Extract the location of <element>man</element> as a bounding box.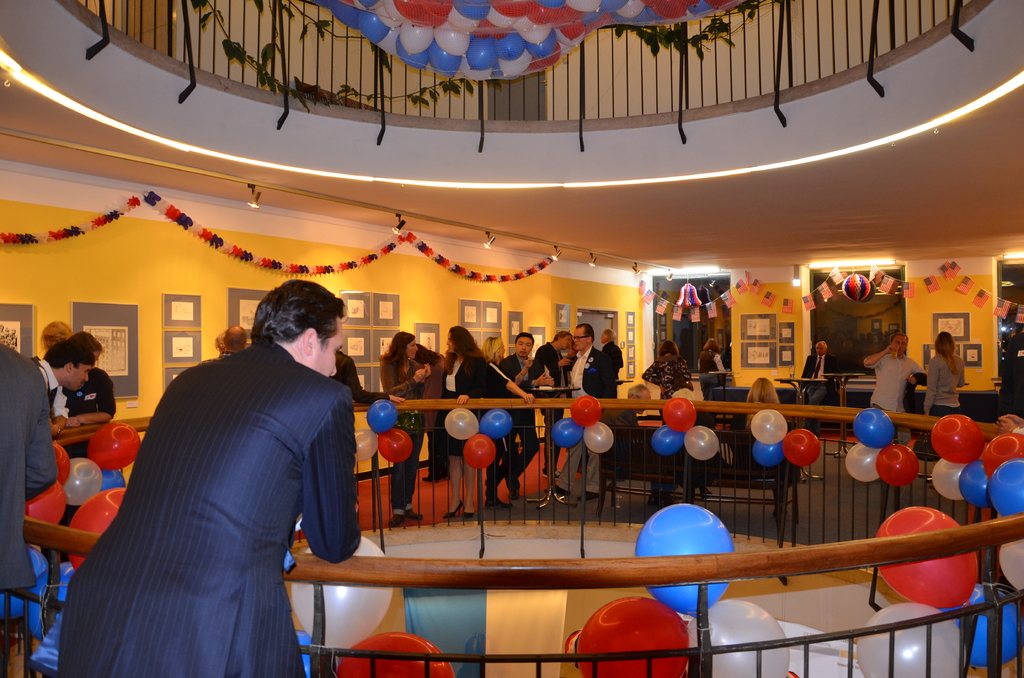
(863,332,925,441).
